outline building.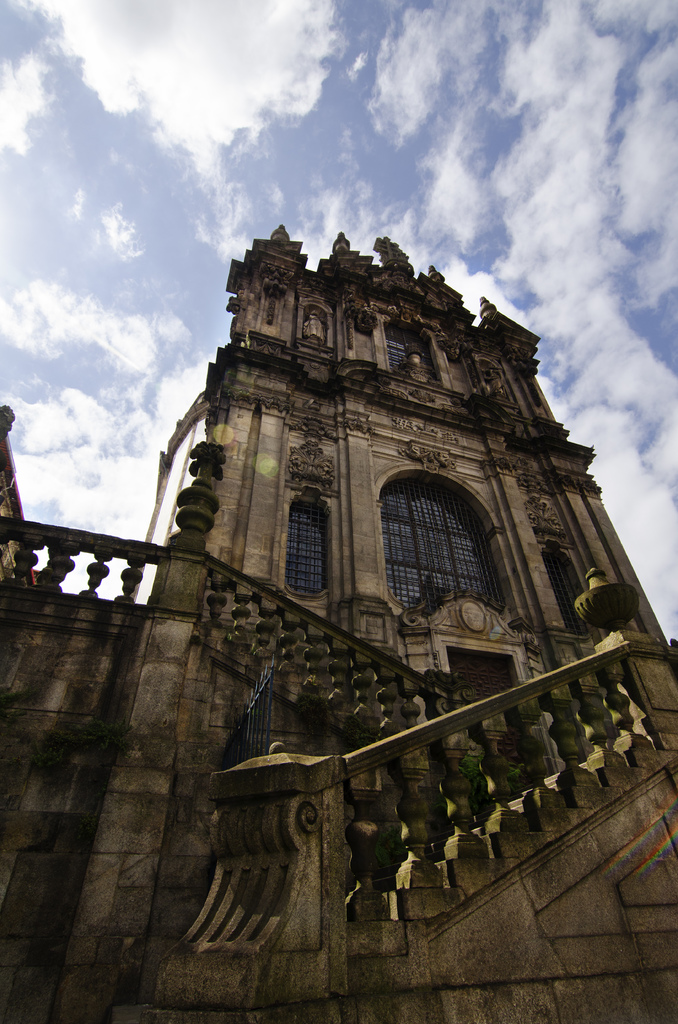
Outline: pyautogui.locateOnScreen(0, 226, 677, 1023).
